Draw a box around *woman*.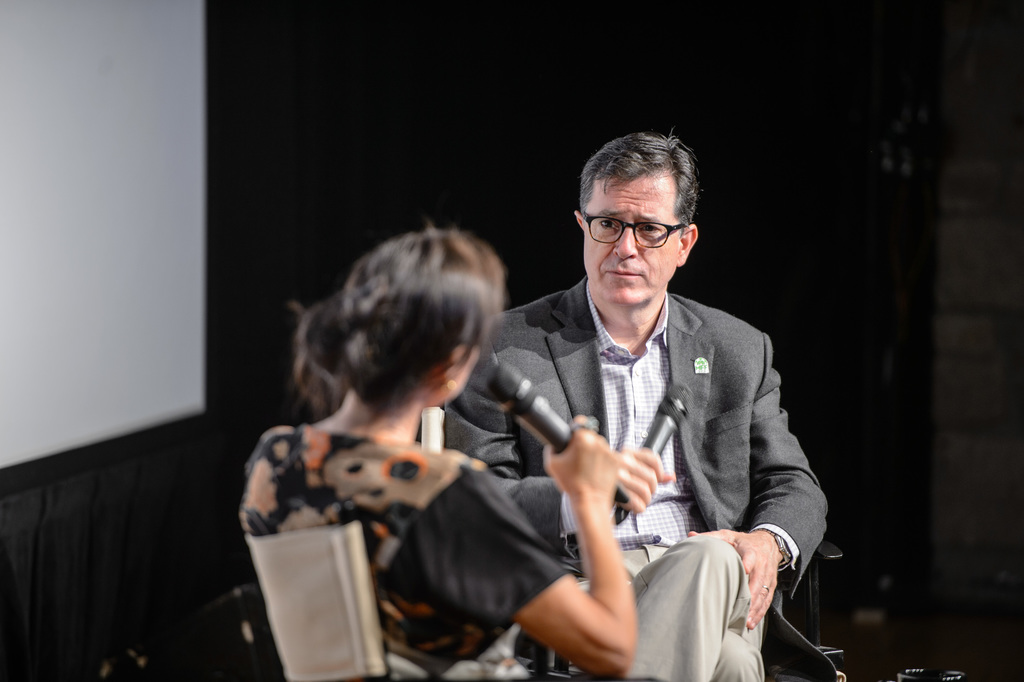
select_region(226, 212, 768, 681).
